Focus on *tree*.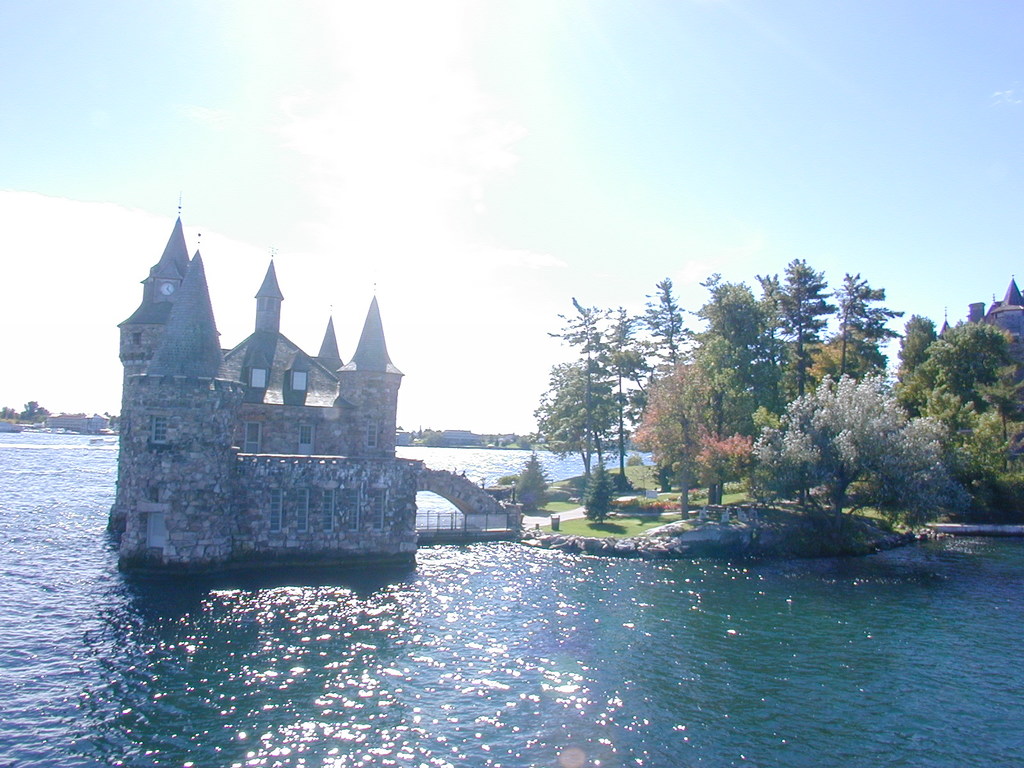
Focused at (x1=627, y1=357, x2=755, y2=524).
